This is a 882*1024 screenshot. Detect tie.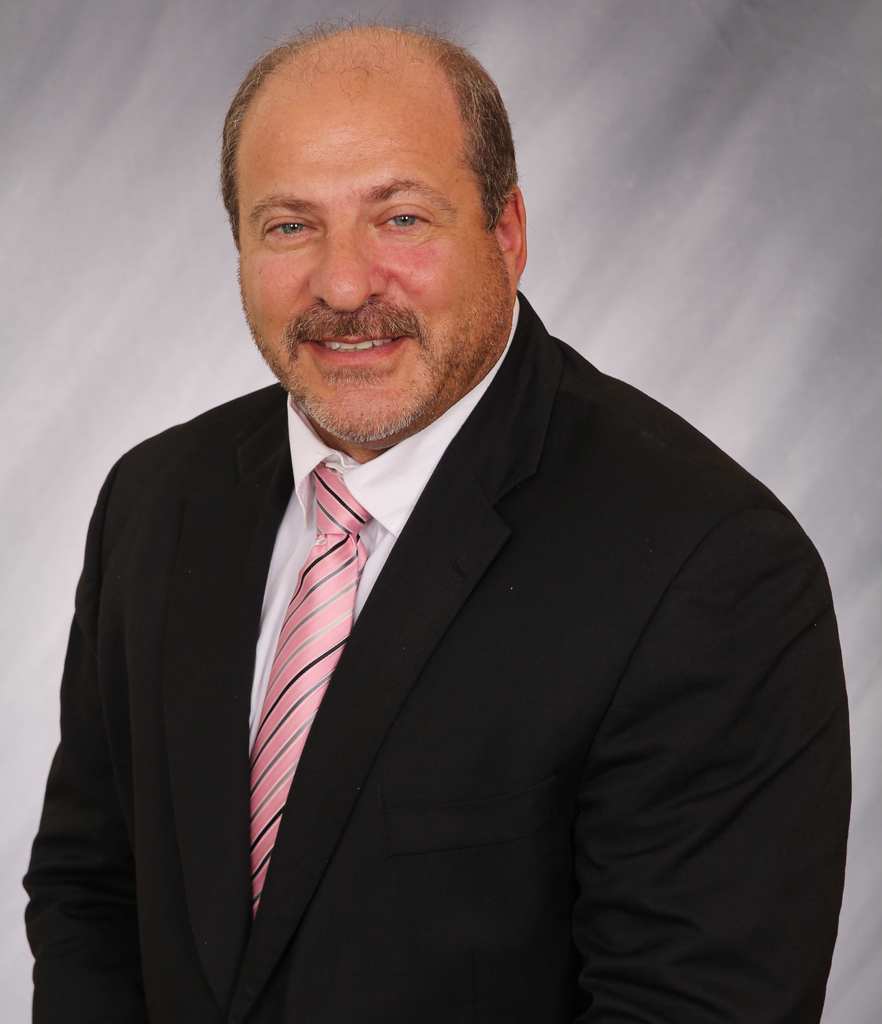
(252, 472, 387, 902).
